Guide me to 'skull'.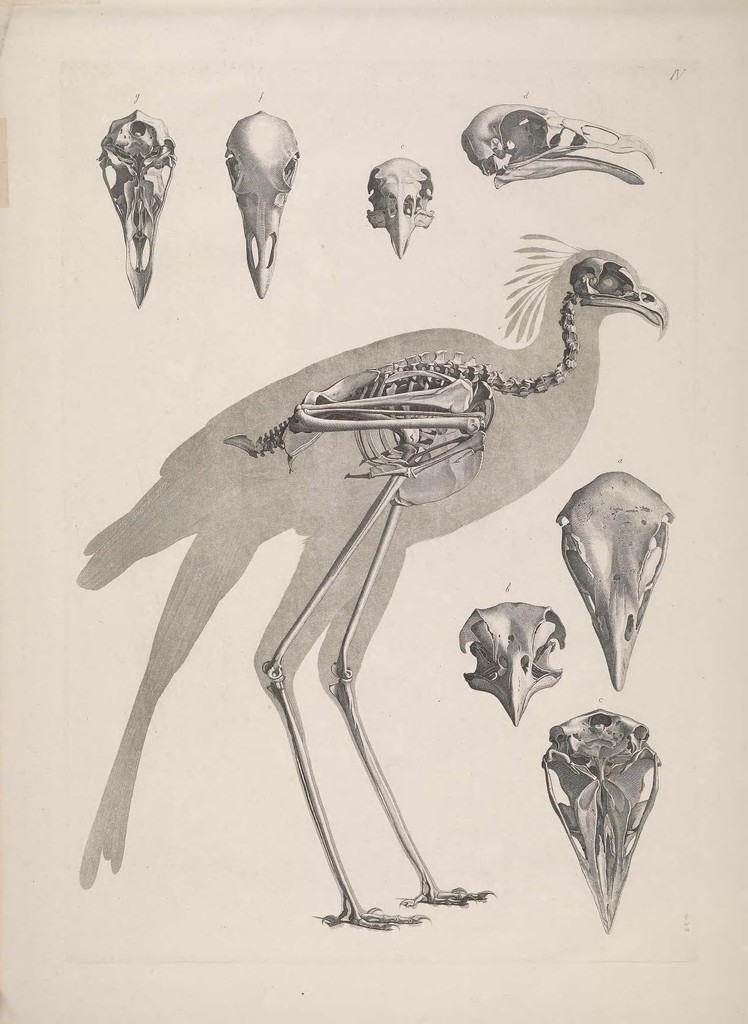
Guidance: 456,602,567,721.
